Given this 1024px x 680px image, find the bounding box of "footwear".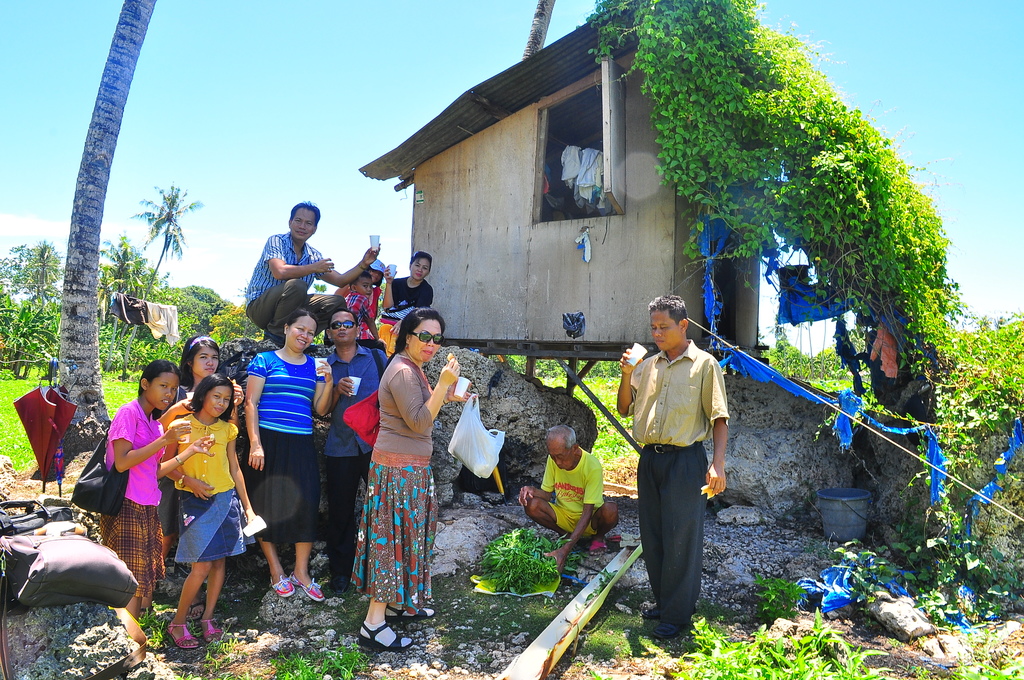
<region>640, 603, 661, 624</region>.
